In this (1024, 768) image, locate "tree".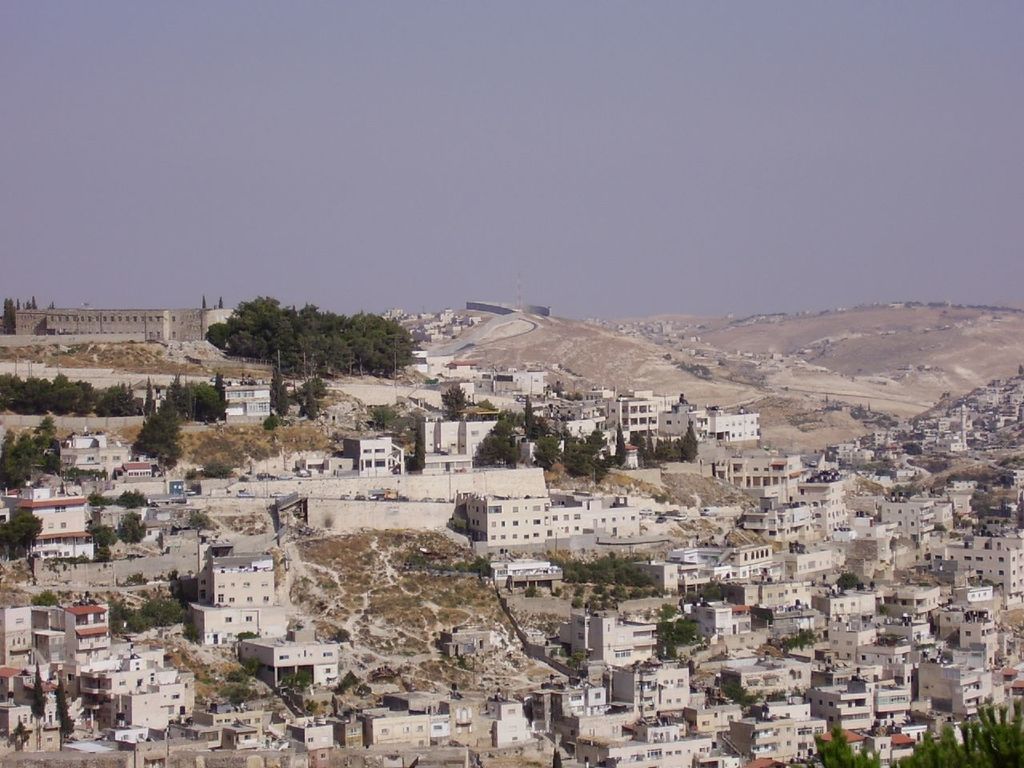
Bounding box: 0/503/41/563.
